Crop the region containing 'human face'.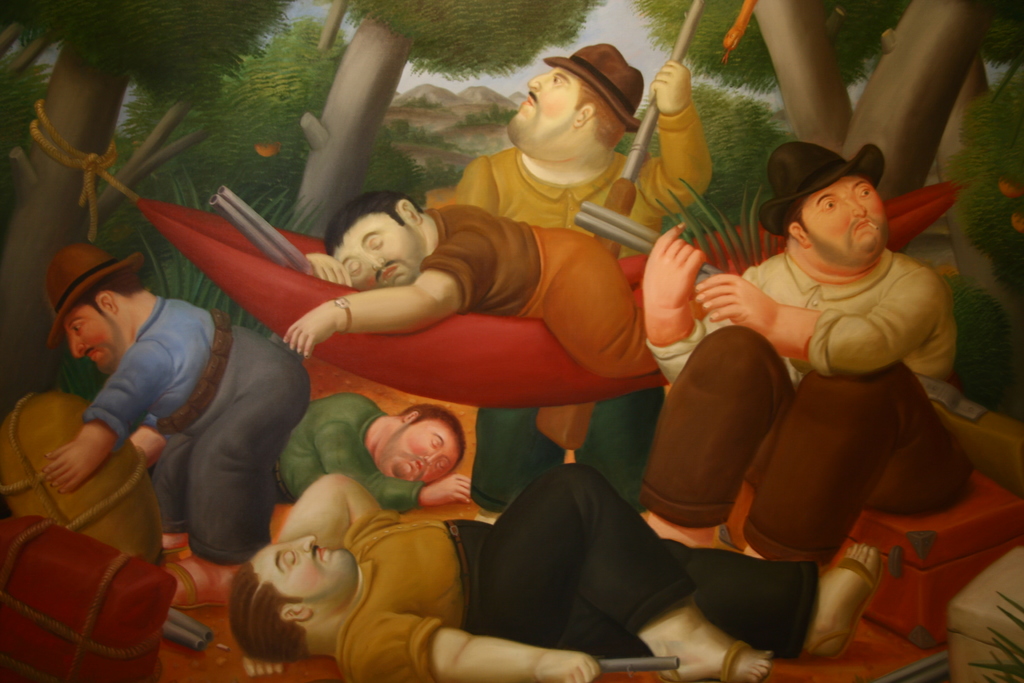
Crop region: BBox(381, 422, 463, 486).
